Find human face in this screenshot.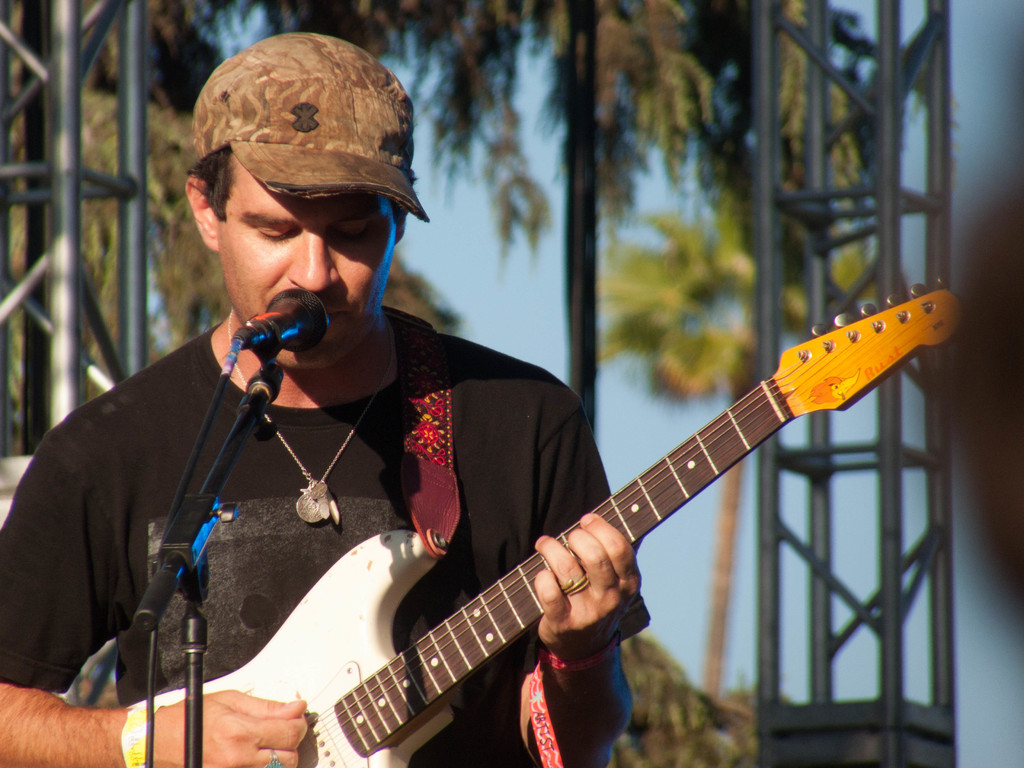
The bounding box for human face is 220,150,396,369.
